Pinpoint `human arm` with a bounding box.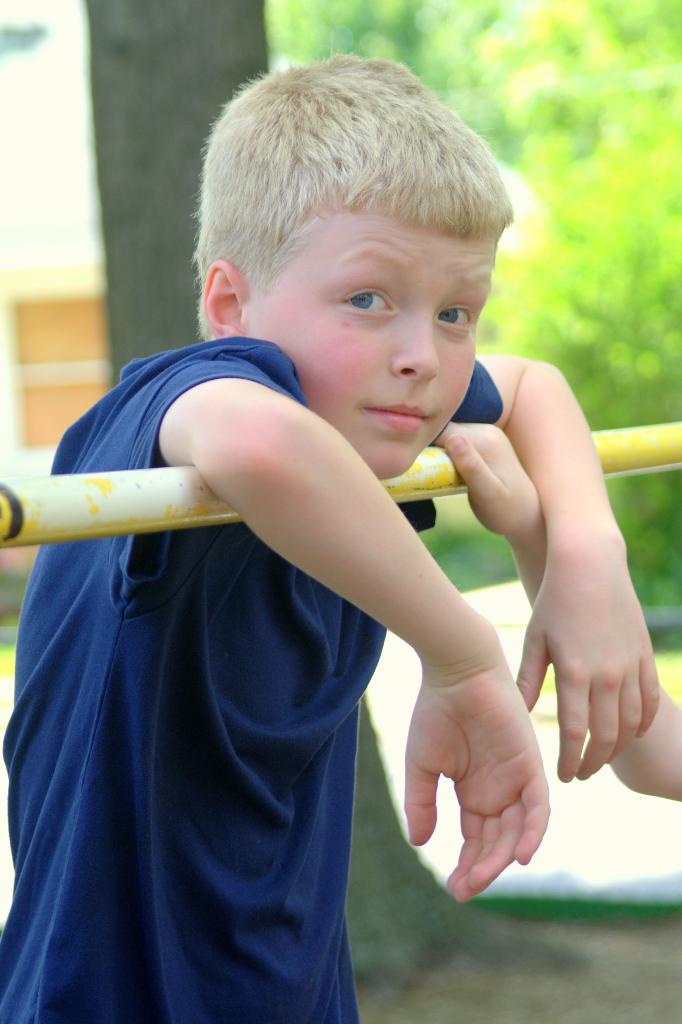
[445, 352, 659, 784].
